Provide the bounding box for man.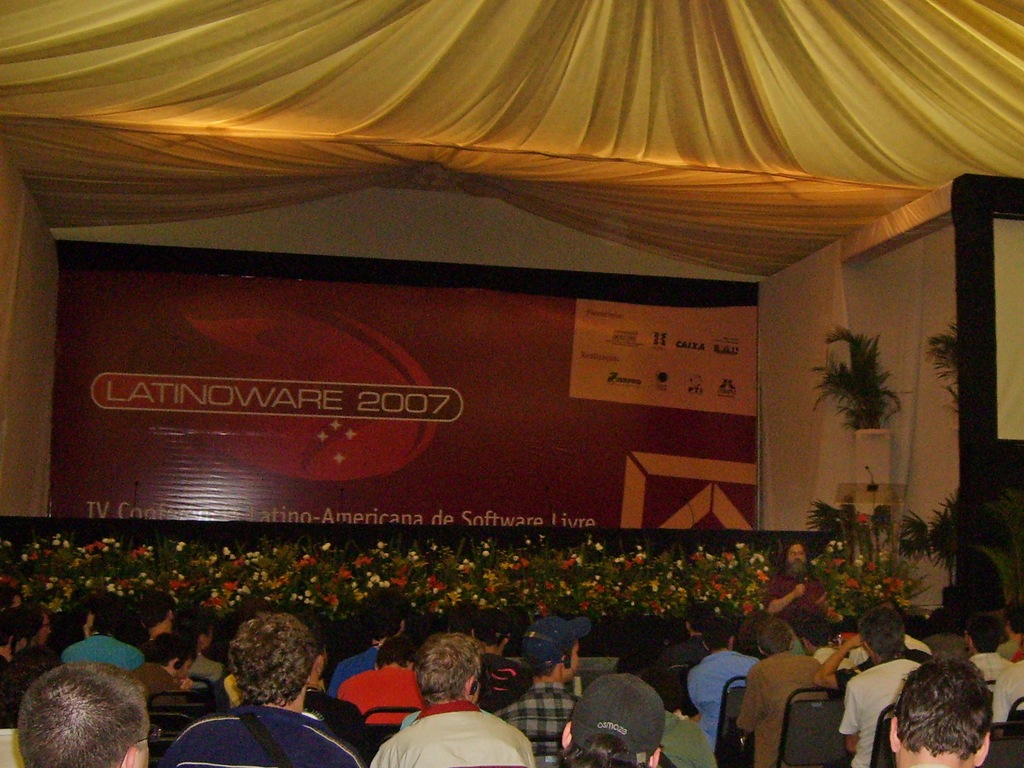
(x1=653, y1=600, x2=718, y2=675).
